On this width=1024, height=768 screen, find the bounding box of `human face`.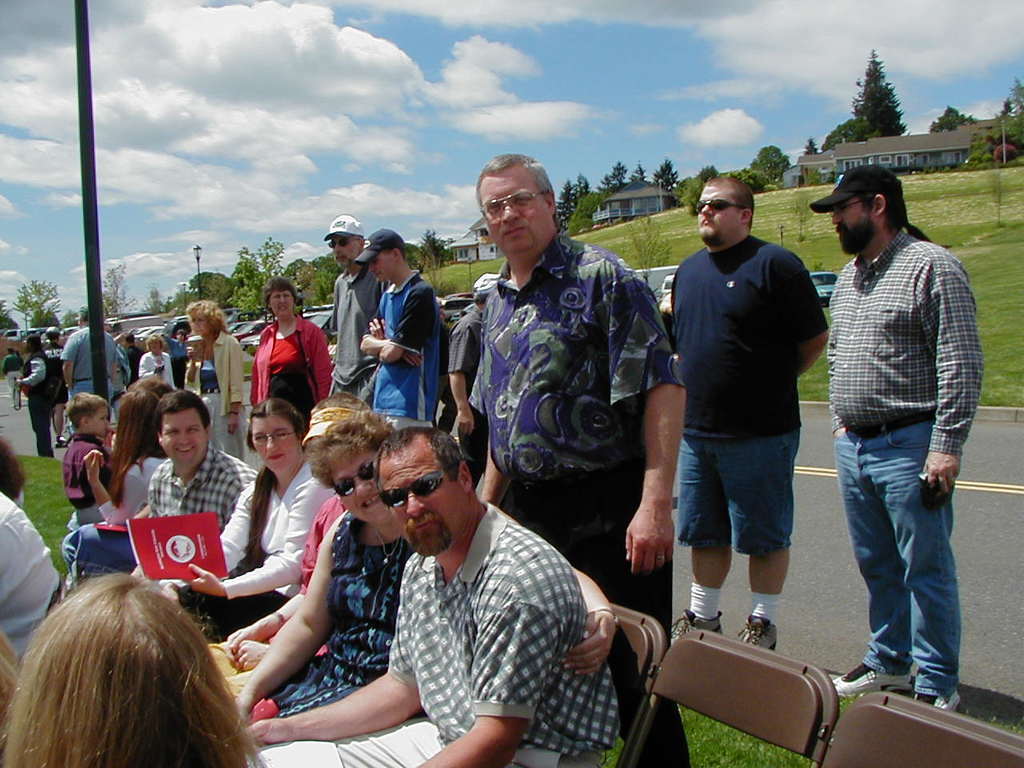
Bounding box: (158, 405, 204, 465).
